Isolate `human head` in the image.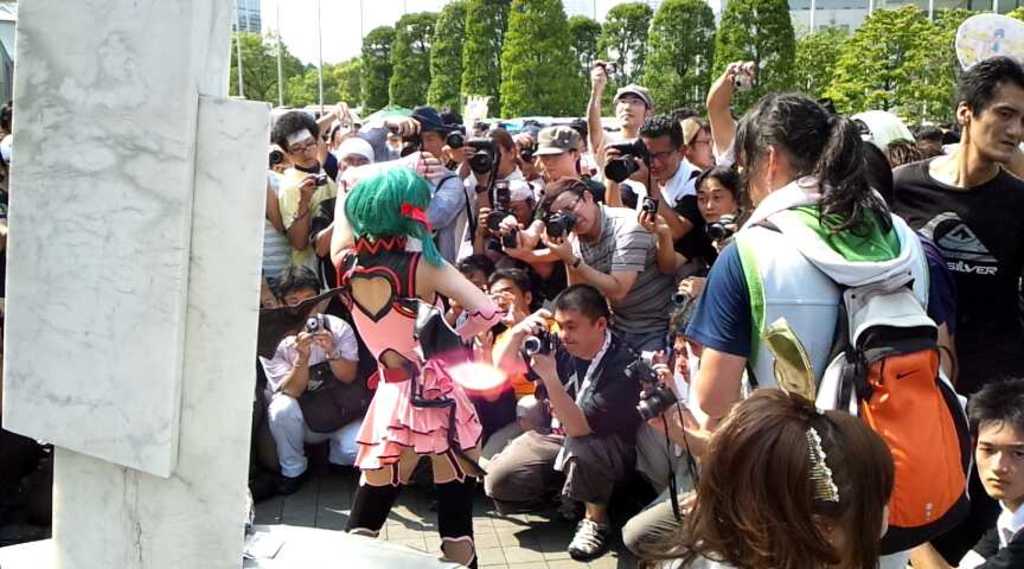
Isolated region: 613,85,648,133.
